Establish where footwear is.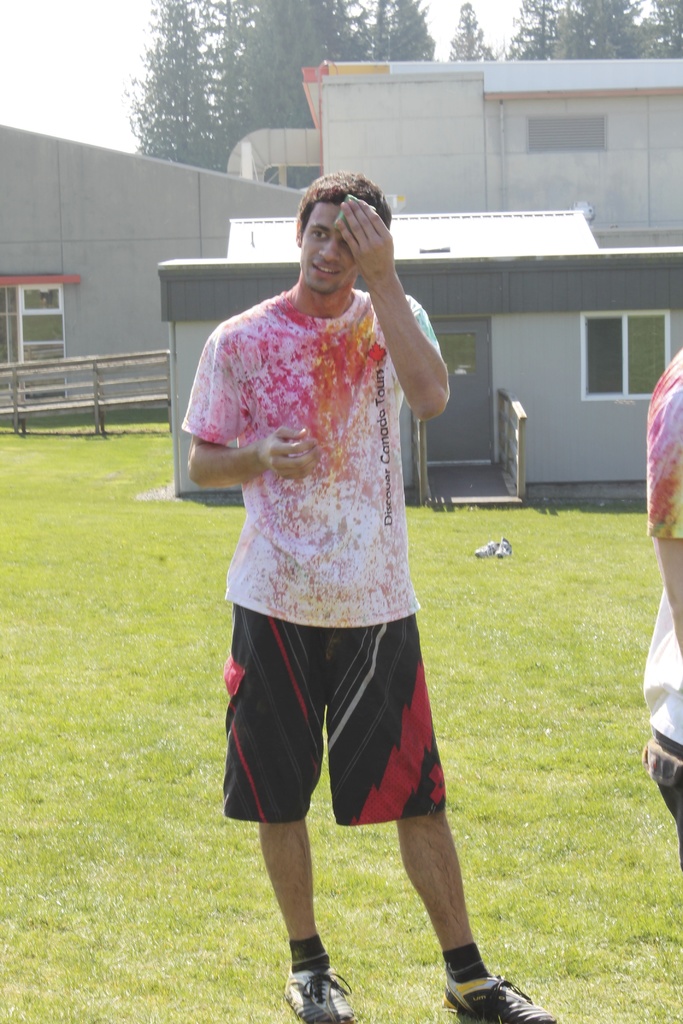
Established at pyautogui.locateOnScreen(282, 943, 346, 1016).
